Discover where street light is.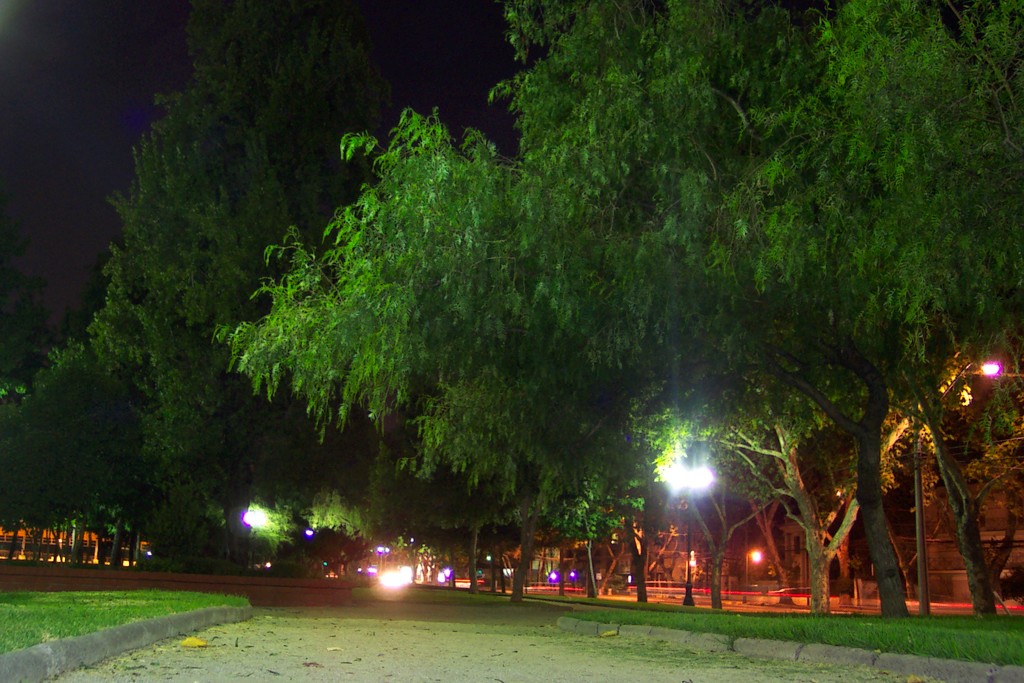
Discovered at left=908, top=357, right=998, bottom=617.
